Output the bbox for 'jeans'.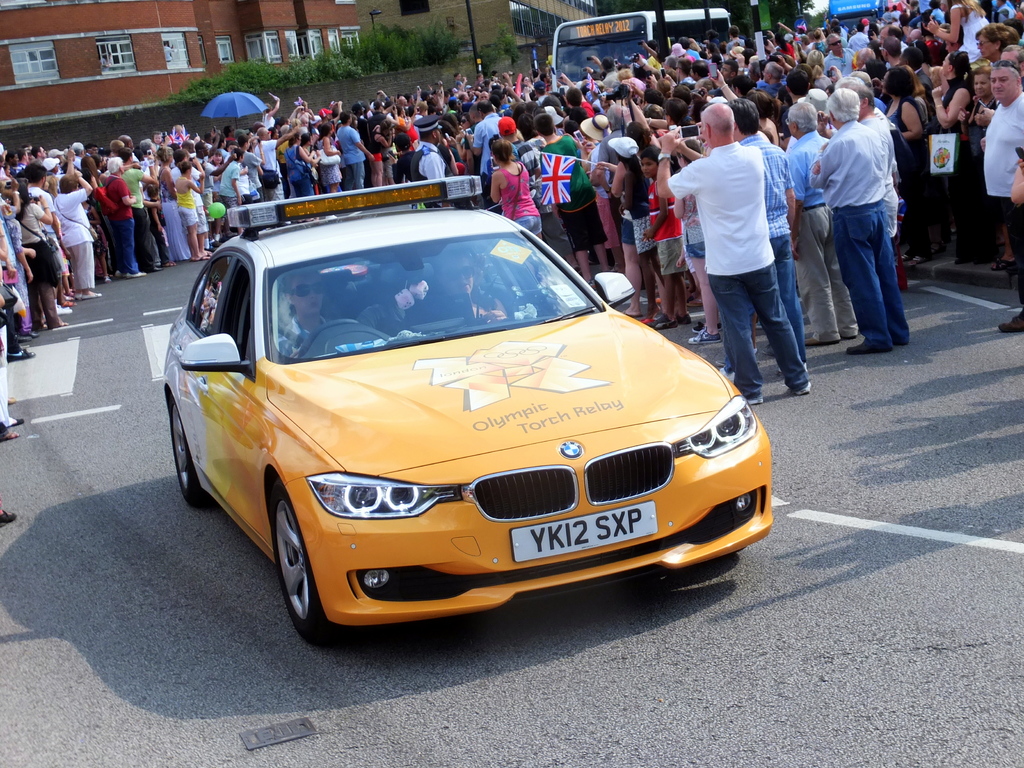
select_region(180, 207, 199, 226).
